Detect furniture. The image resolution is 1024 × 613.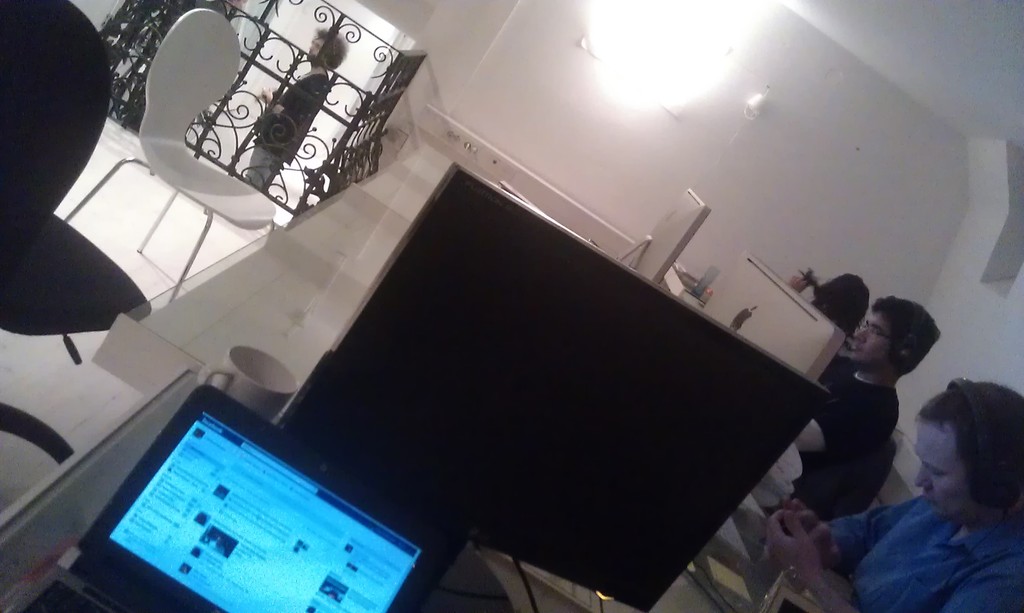
select_region(0, 0, 154, 516).
